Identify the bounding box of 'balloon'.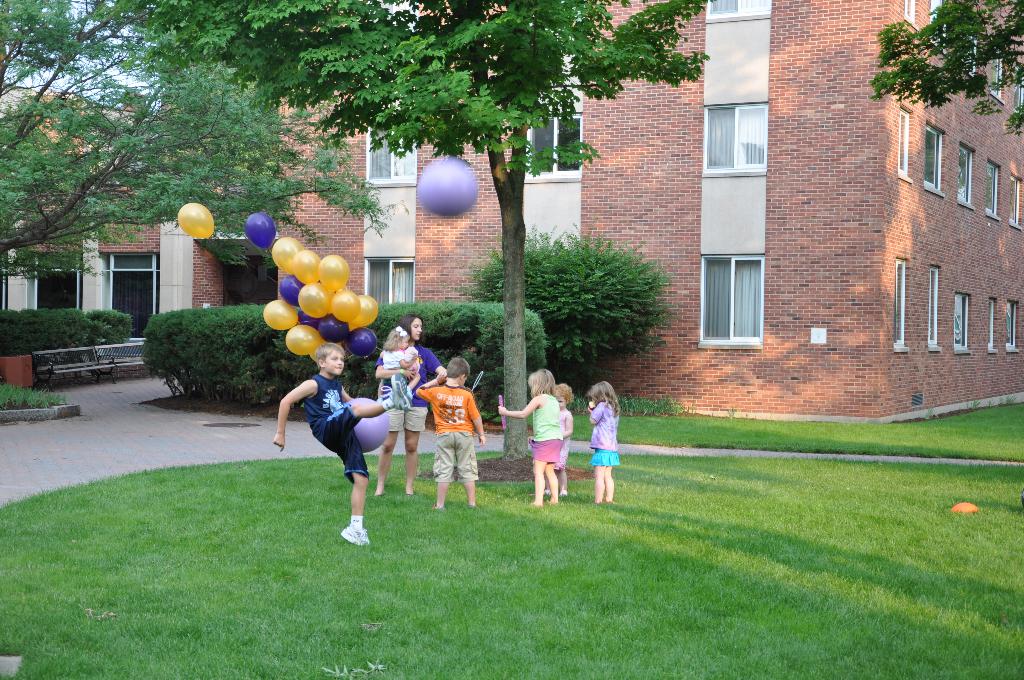
[left=344, top=396, right=385, bottom=455].
